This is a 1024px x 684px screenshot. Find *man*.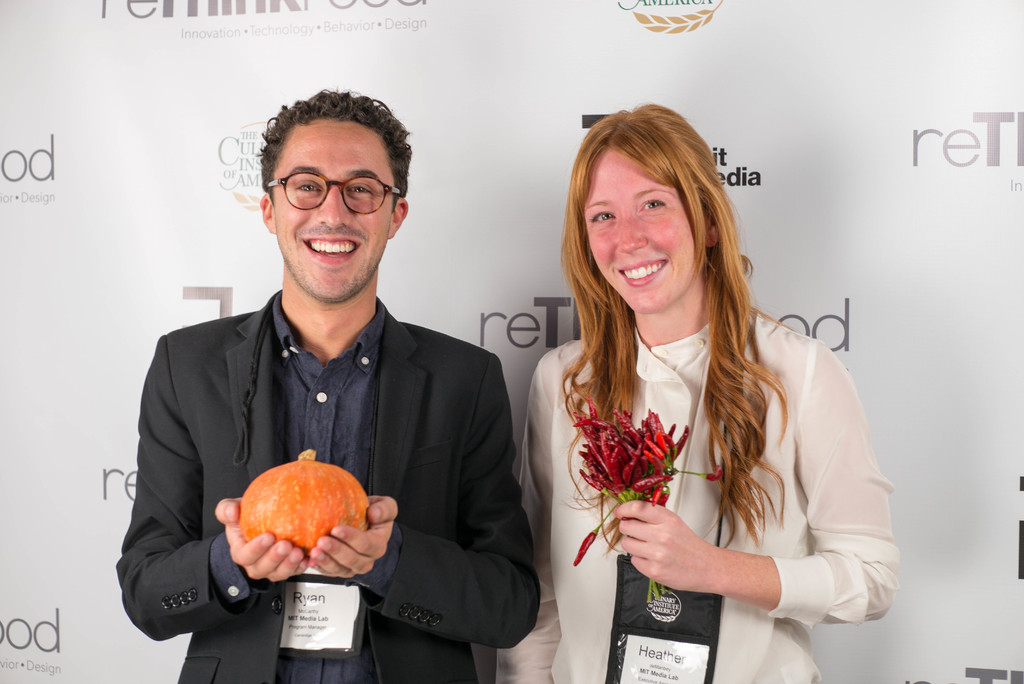
Bounding box: rect(116, 89, 539, 683).
